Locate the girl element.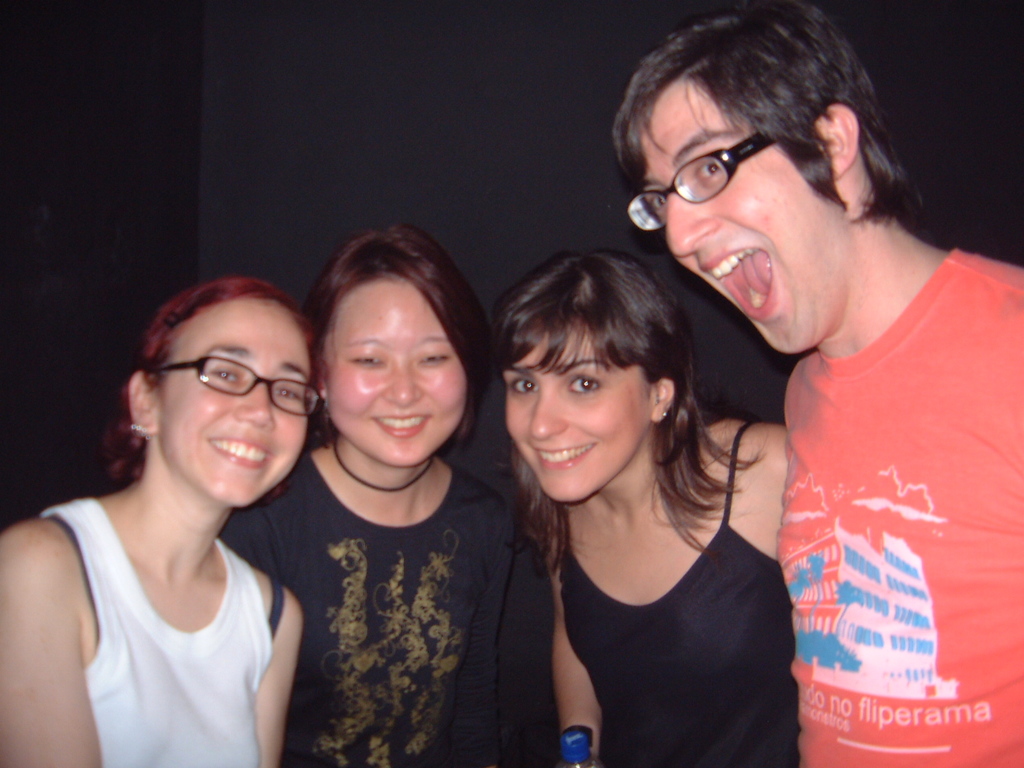
Element bbox: box(1, 269, 322, 767).
